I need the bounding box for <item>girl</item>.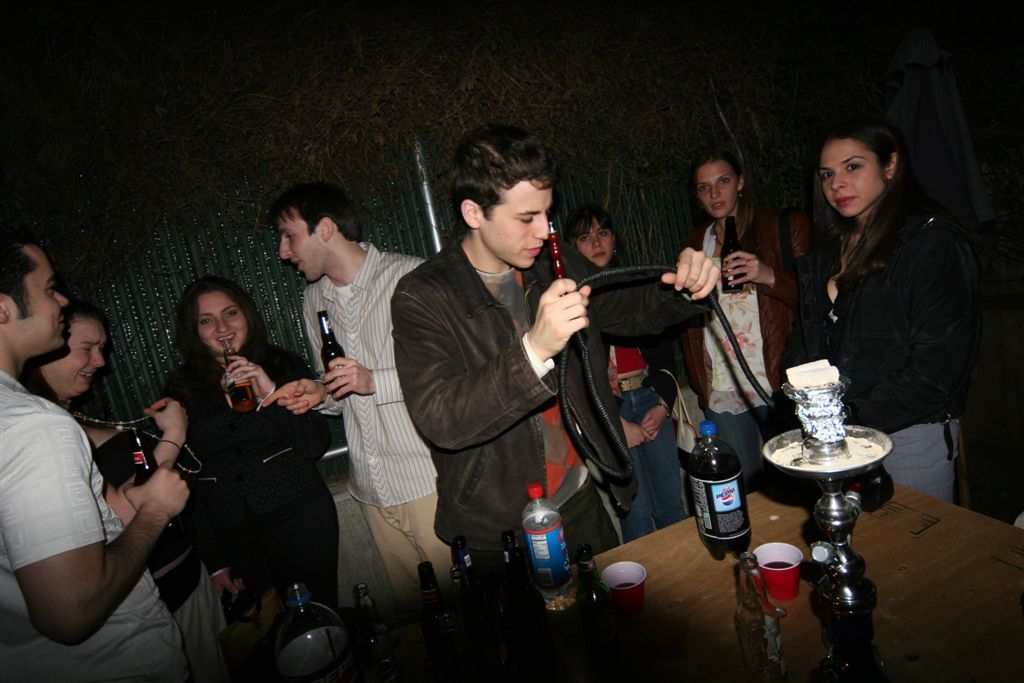
Here it is: [x1=584, y1=201, x2=703, y2=545].
